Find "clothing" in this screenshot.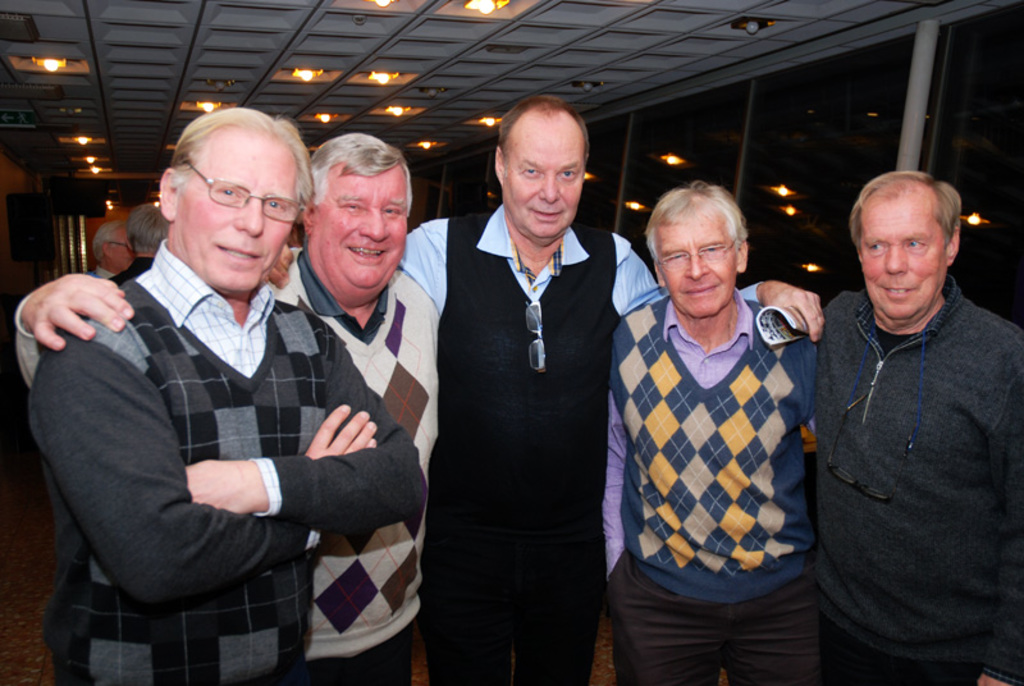
The bounding box for "clothing" is (612,250,835,678).
